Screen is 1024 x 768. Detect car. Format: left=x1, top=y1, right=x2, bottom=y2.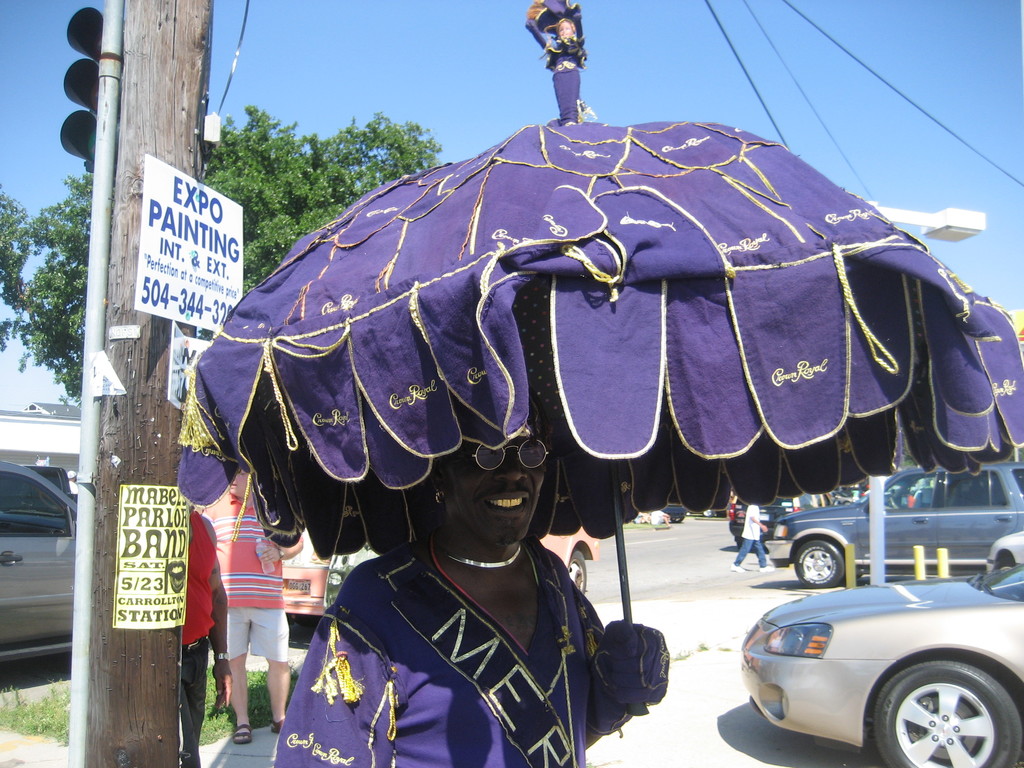
left=732, top=562, right=1023, bottom=767.
